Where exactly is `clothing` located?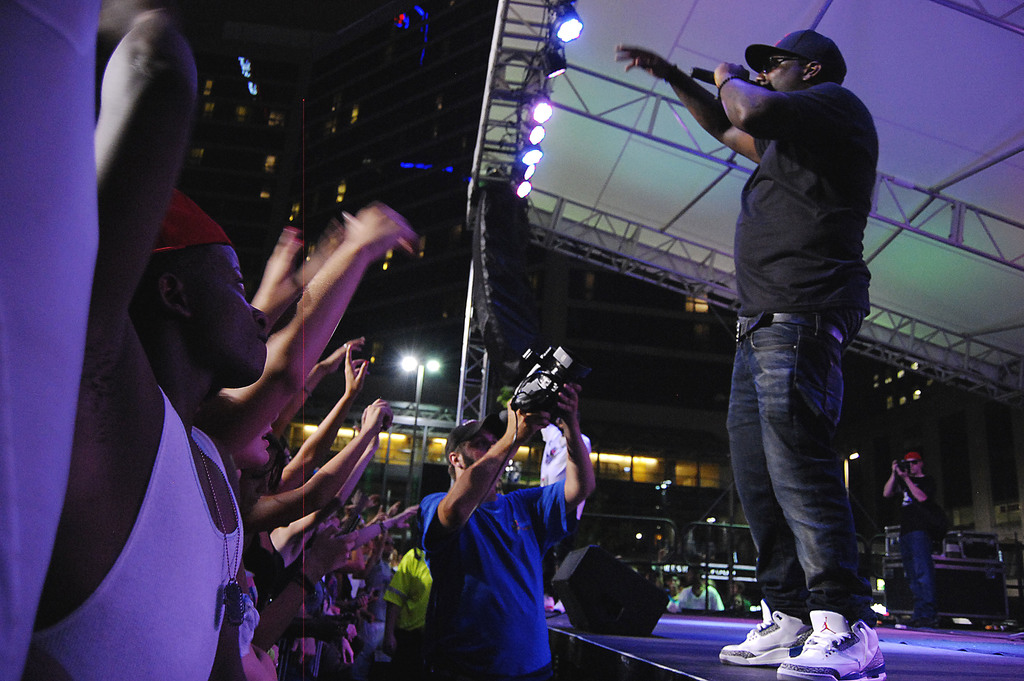
Its bounding box is bbox(33, 382, 245, 680).
